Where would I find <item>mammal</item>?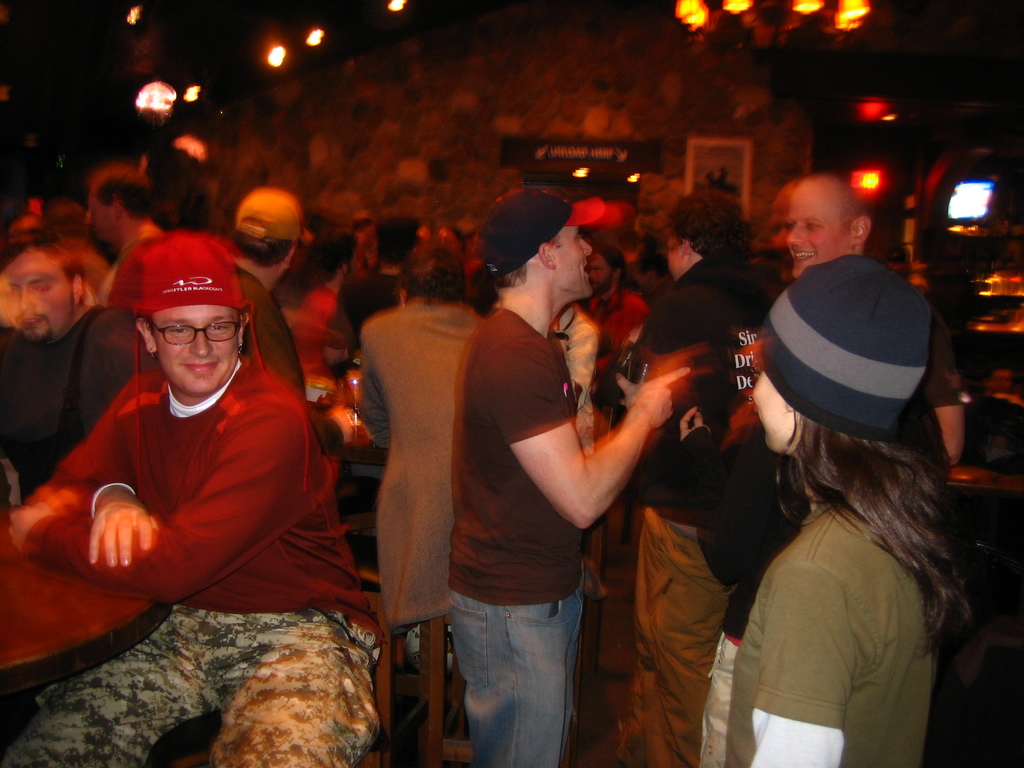
At bbox(630, 183, 776, 767).
